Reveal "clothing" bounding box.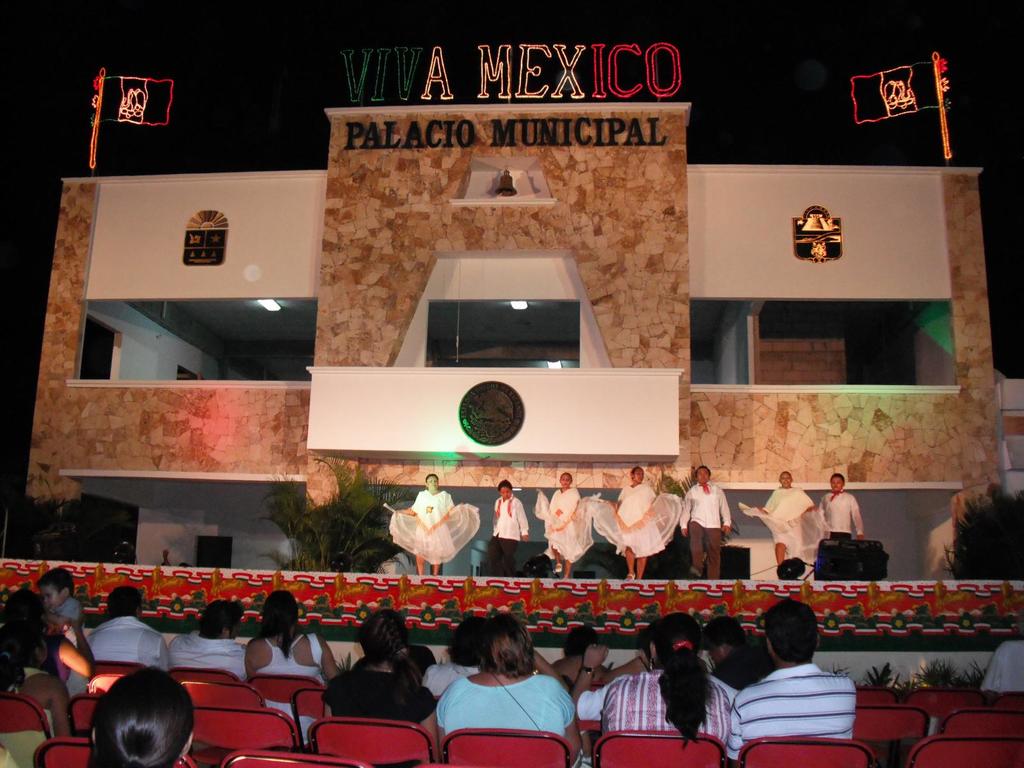
Revealed: x1=84 y1=614 x2=172 y2=679.
